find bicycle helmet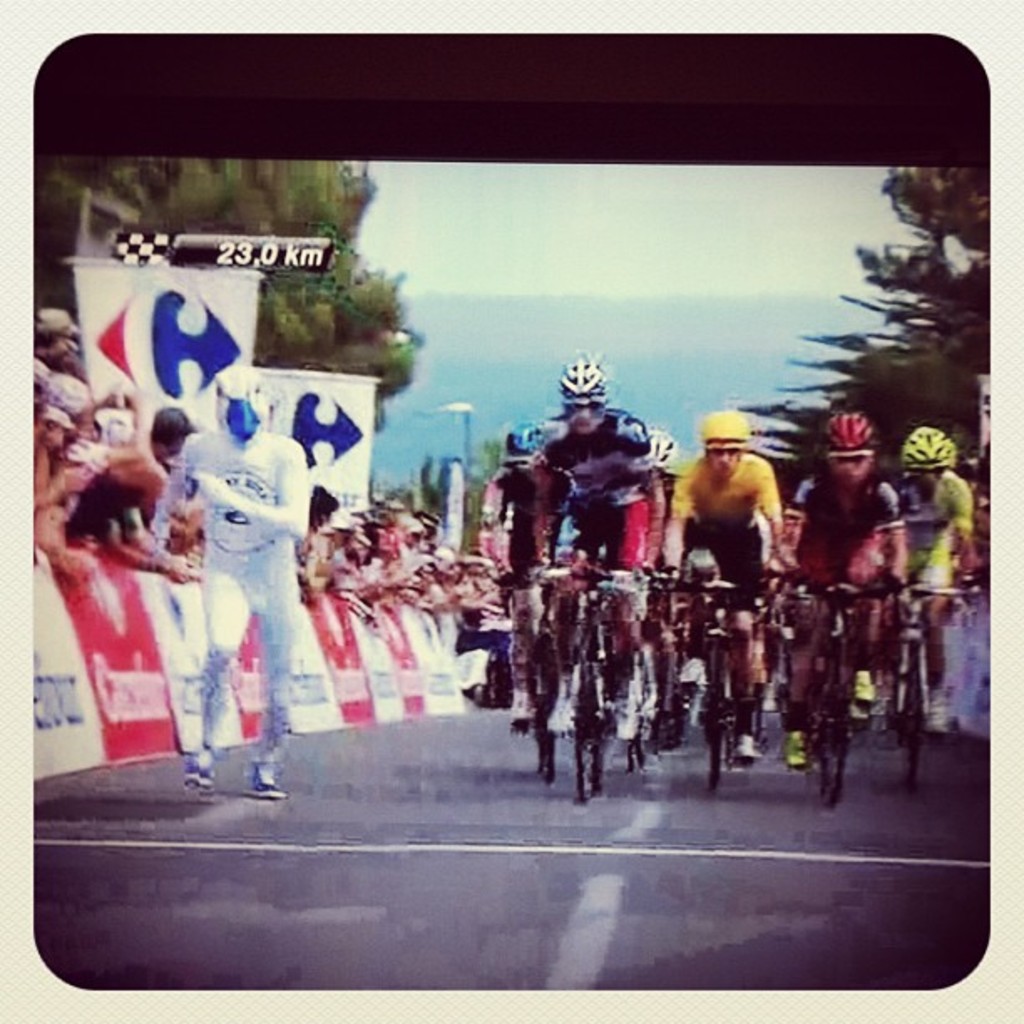
{"x1": 497, "y1": 427, "x2": 540, "y2": 467}
